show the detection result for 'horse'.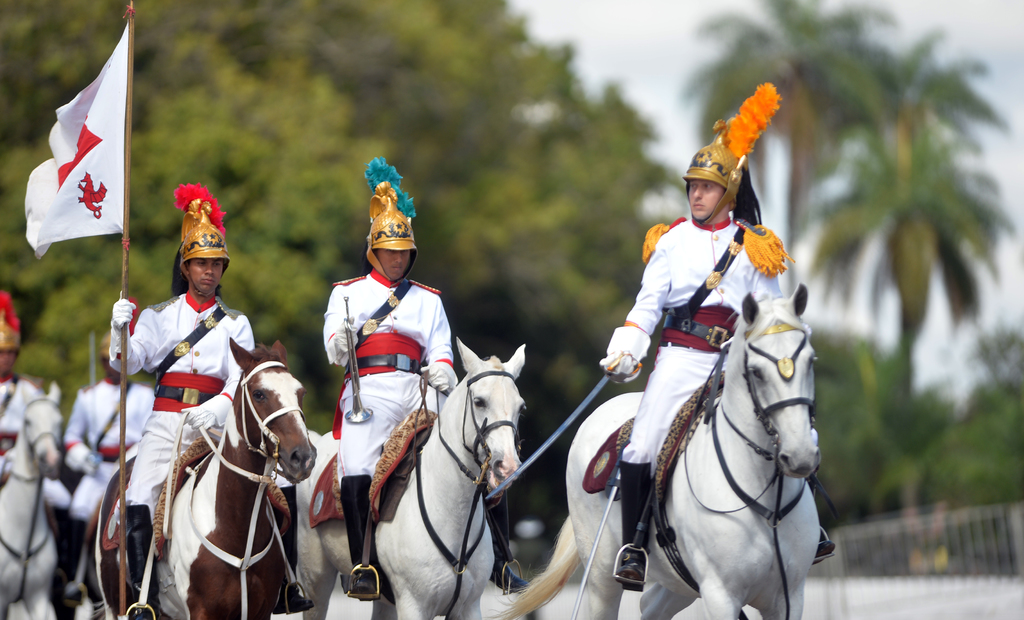
(3, 382, 62, 619).
